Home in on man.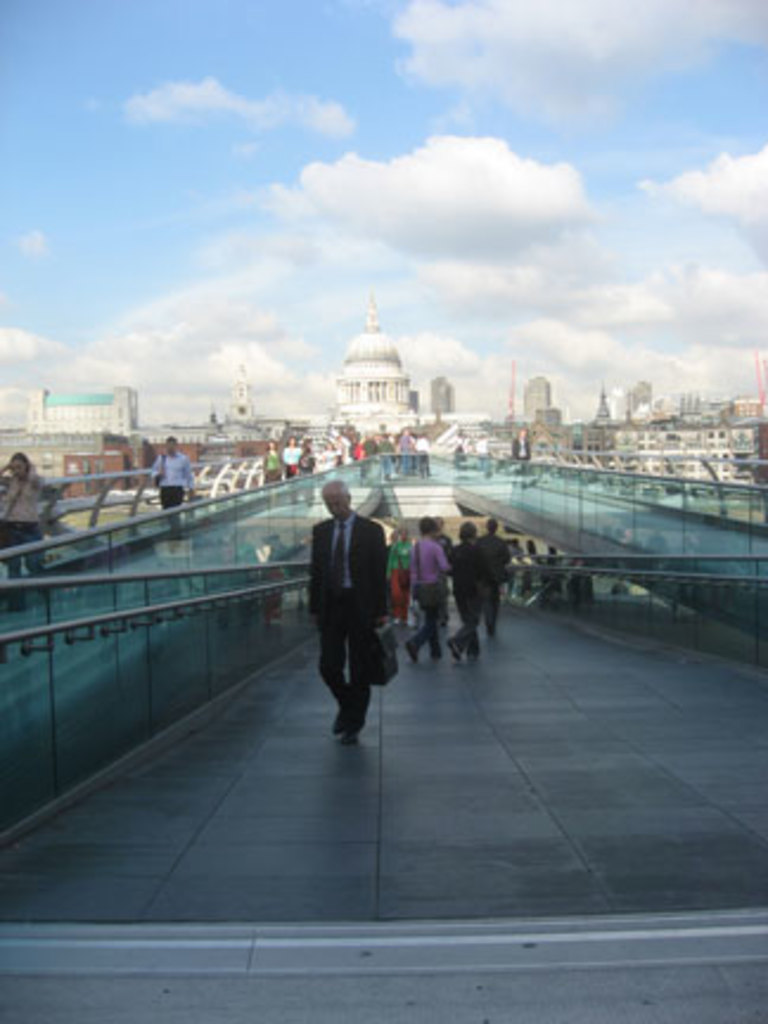
Homed in at detection(306, 486, 405, 747).
